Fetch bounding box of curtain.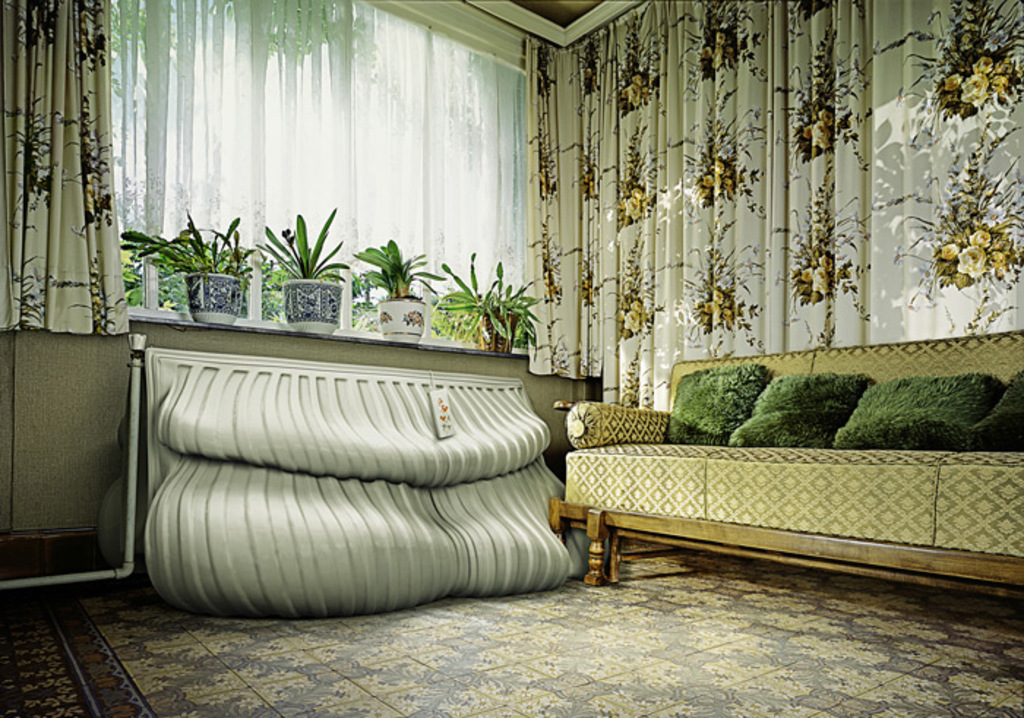
Bbox: bbox=[111, 0, 535, 354].
